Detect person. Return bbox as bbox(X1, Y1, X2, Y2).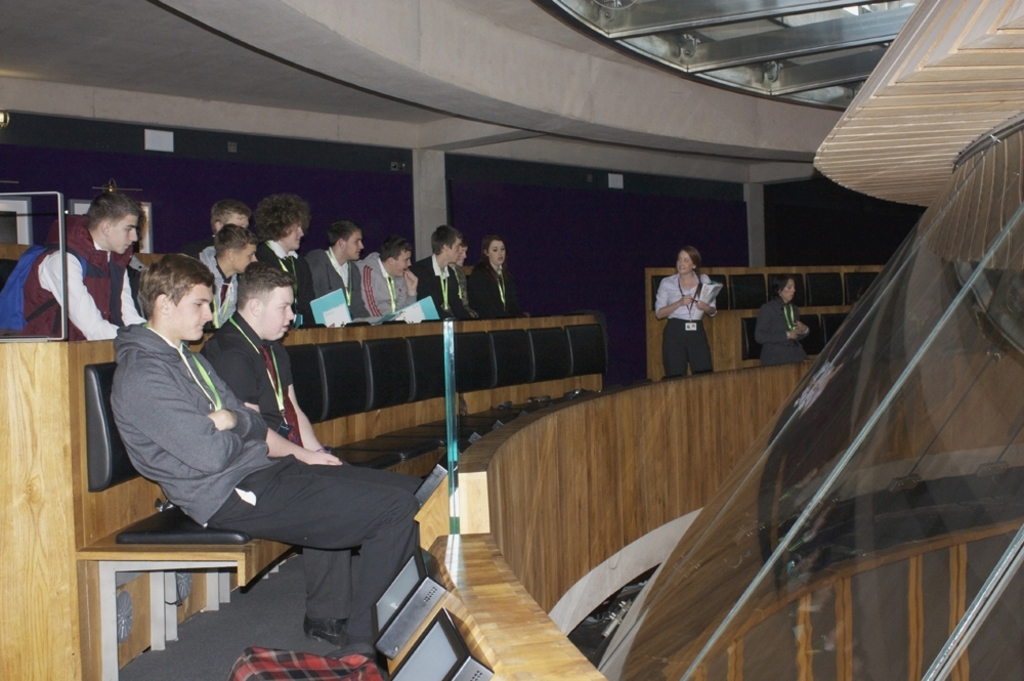
bbox(408, 219, 467, 324).
